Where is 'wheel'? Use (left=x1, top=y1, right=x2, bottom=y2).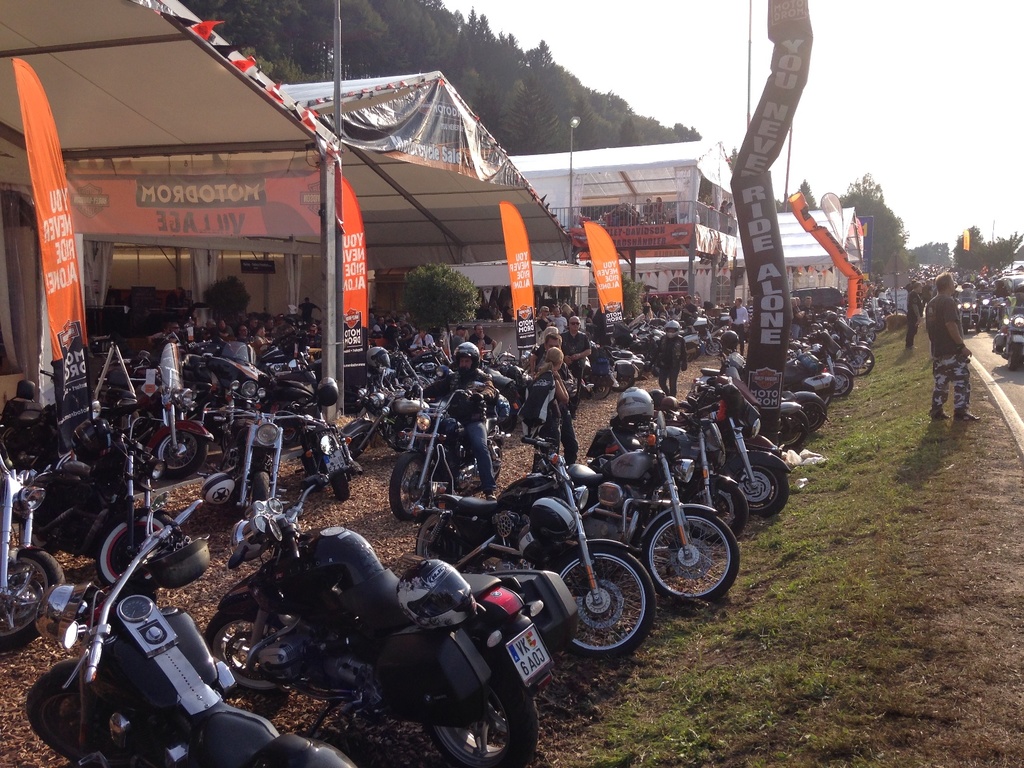
(left=26, top=673, right=131, bottom=767).
